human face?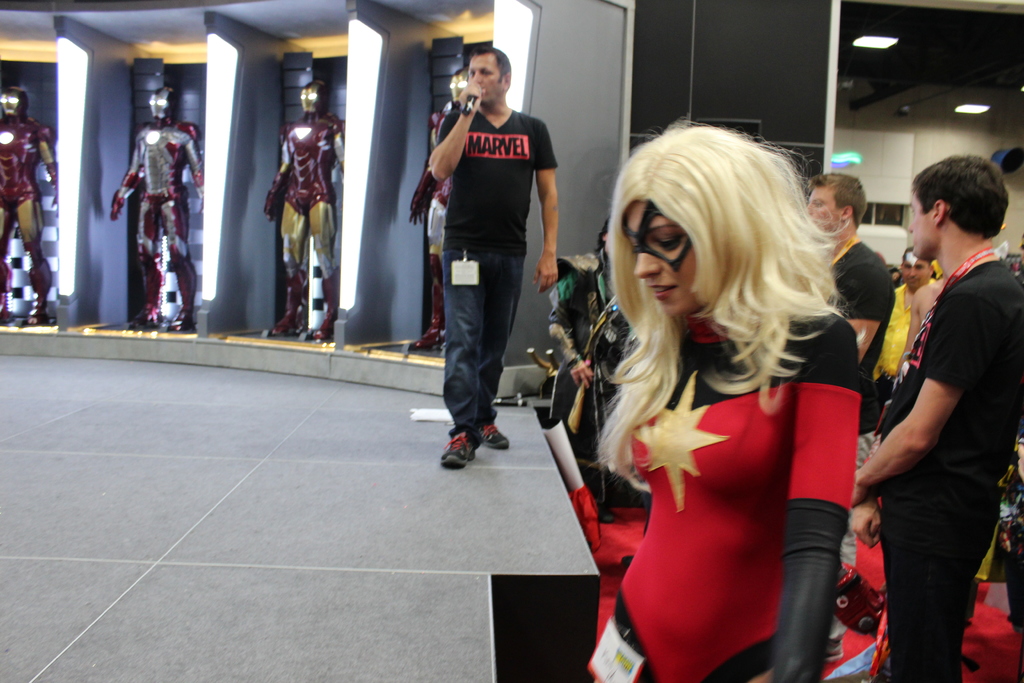
l=808, t=188, r=842, b=231
